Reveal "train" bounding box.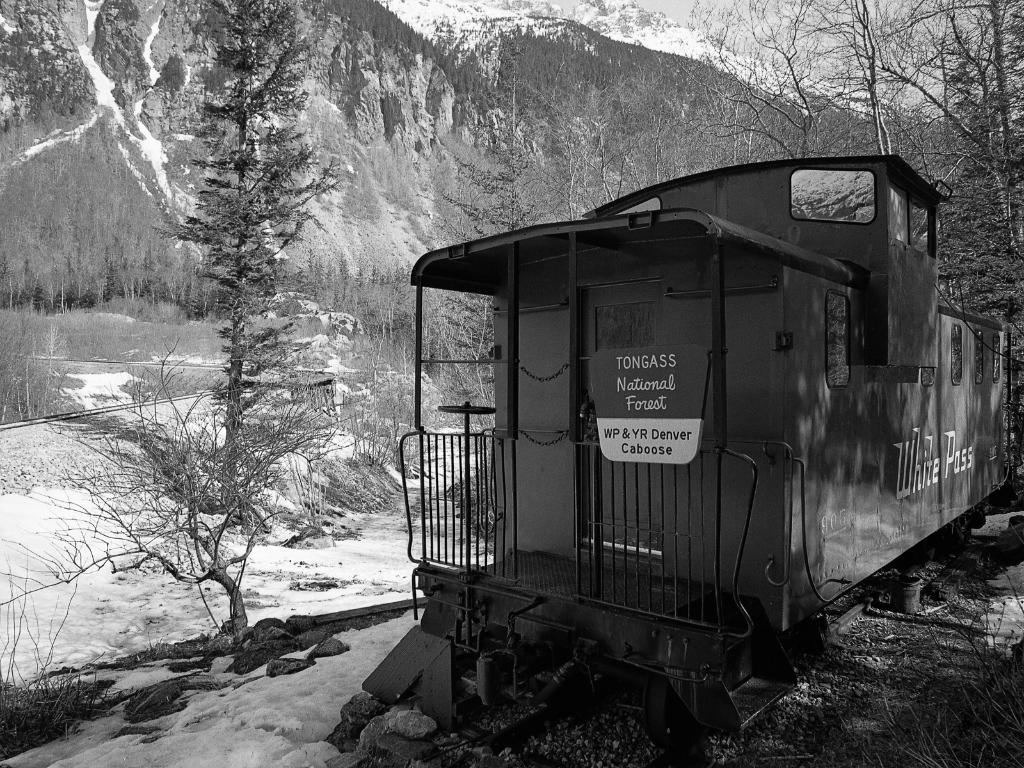
Revealed: <box>361,152,1023,749</box>.
